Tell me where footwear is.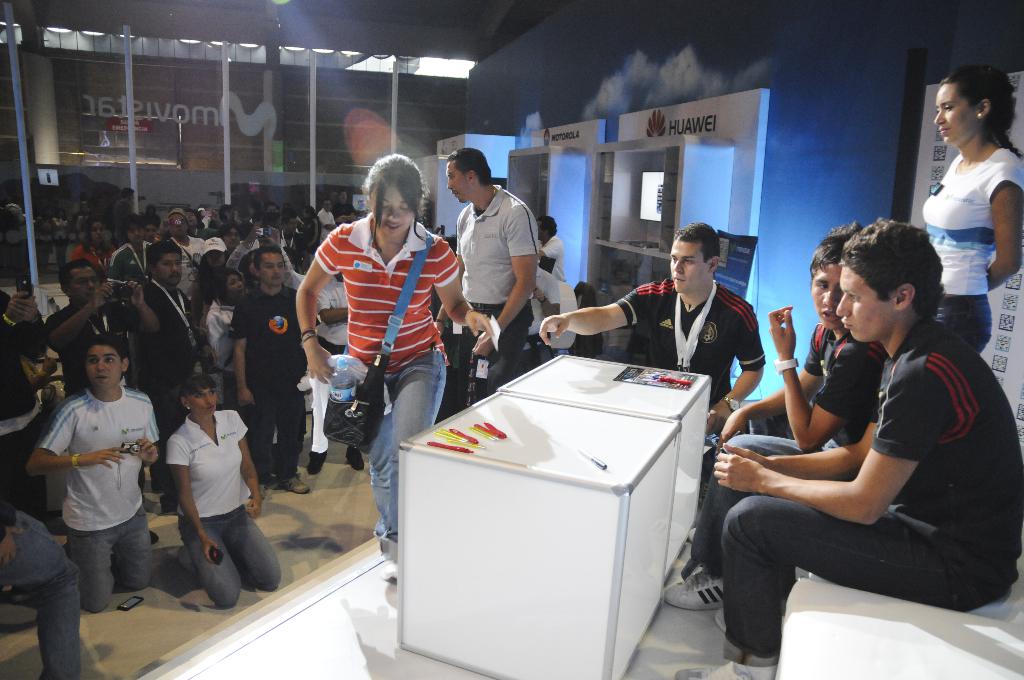
footwear is at bbox=(282, 473, 308, 492).
